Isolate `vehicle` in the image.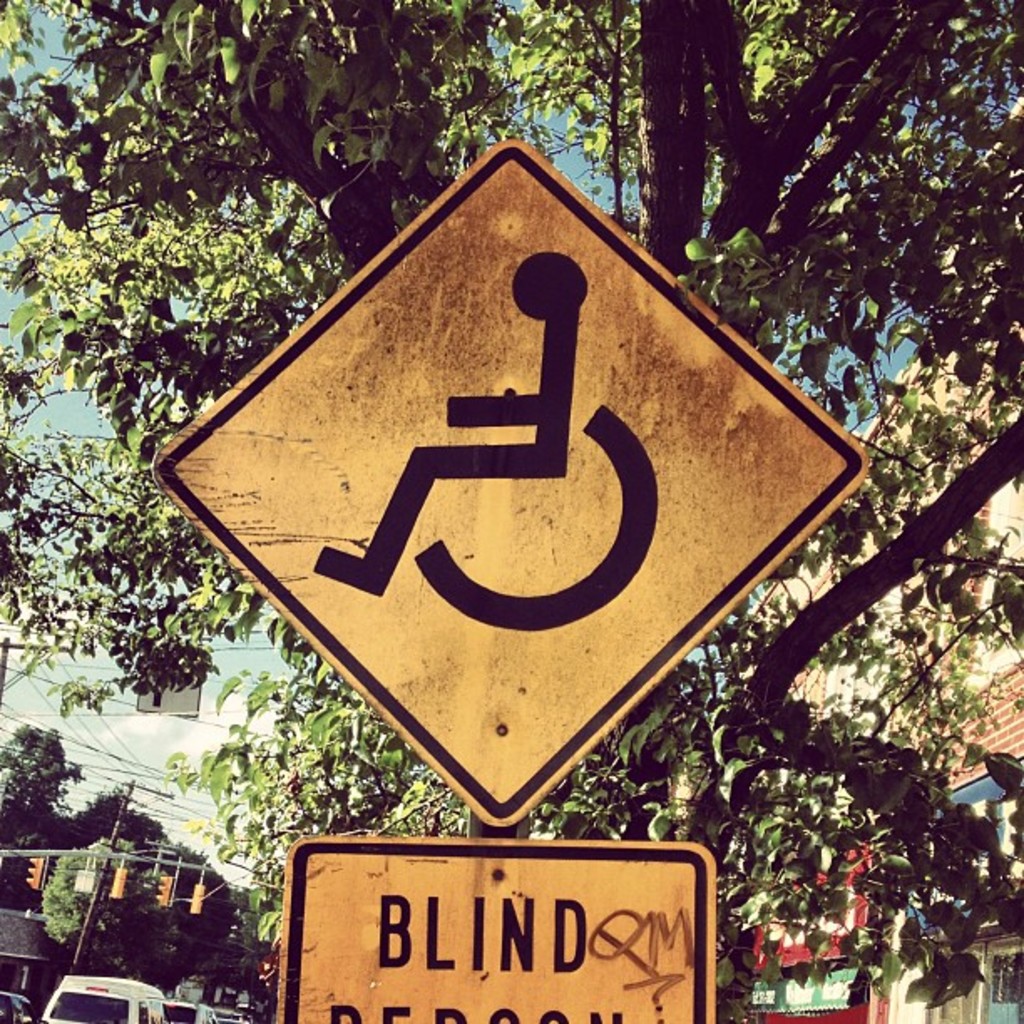
Isolated region: (x1=37, y1=970, x2=174, y2=1022).
